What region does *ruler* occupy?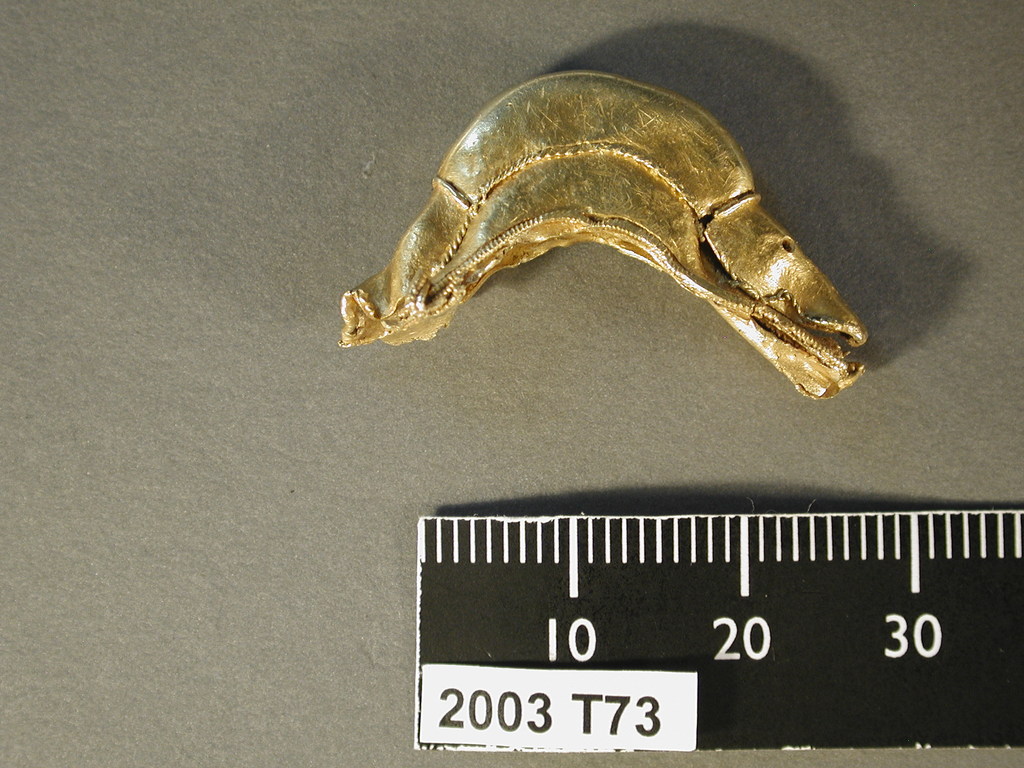
region(411, 511, 1023, 753).
